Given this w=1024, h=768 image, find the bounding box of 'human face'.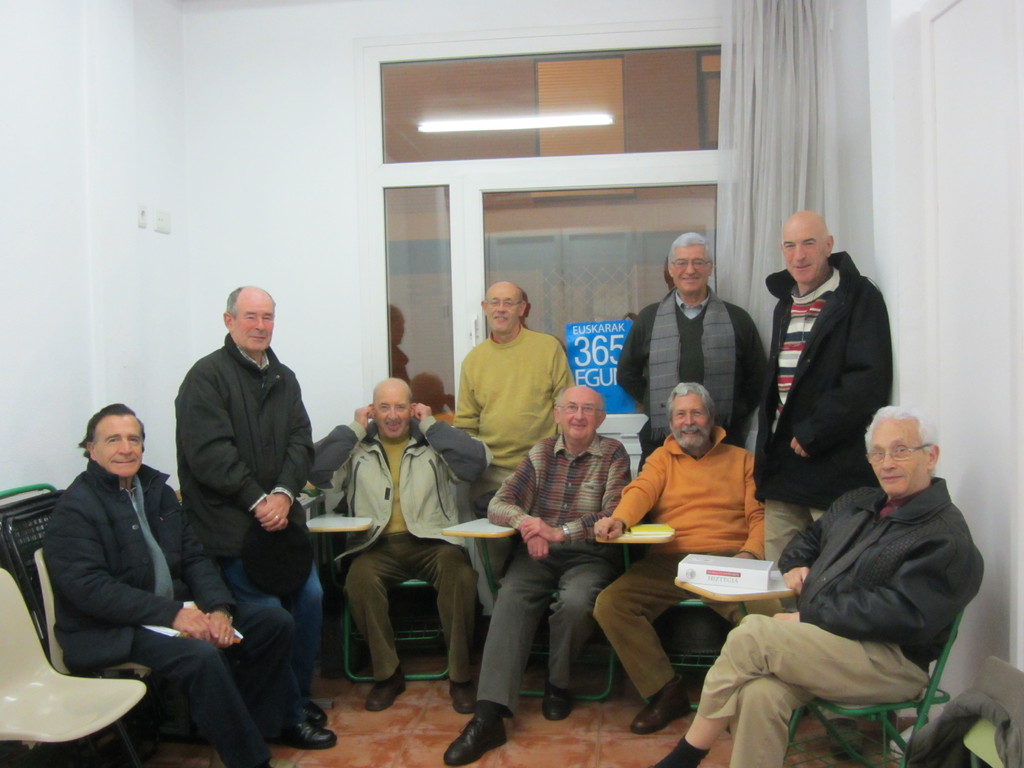
BBox(671, 245, 707, 289).
